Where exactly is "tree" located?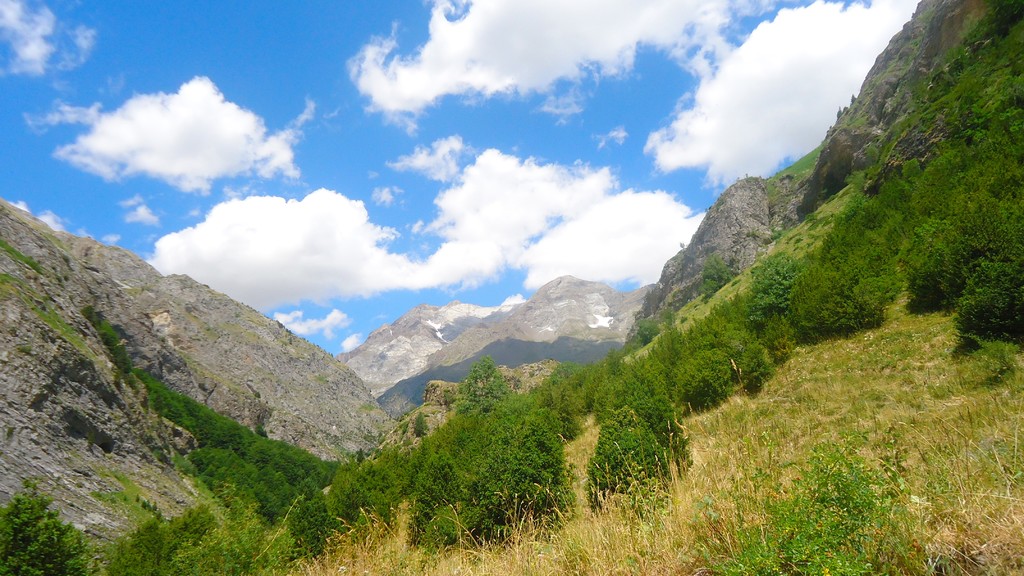
Its bounding box is bbox=[698, 259, 726, 301].
